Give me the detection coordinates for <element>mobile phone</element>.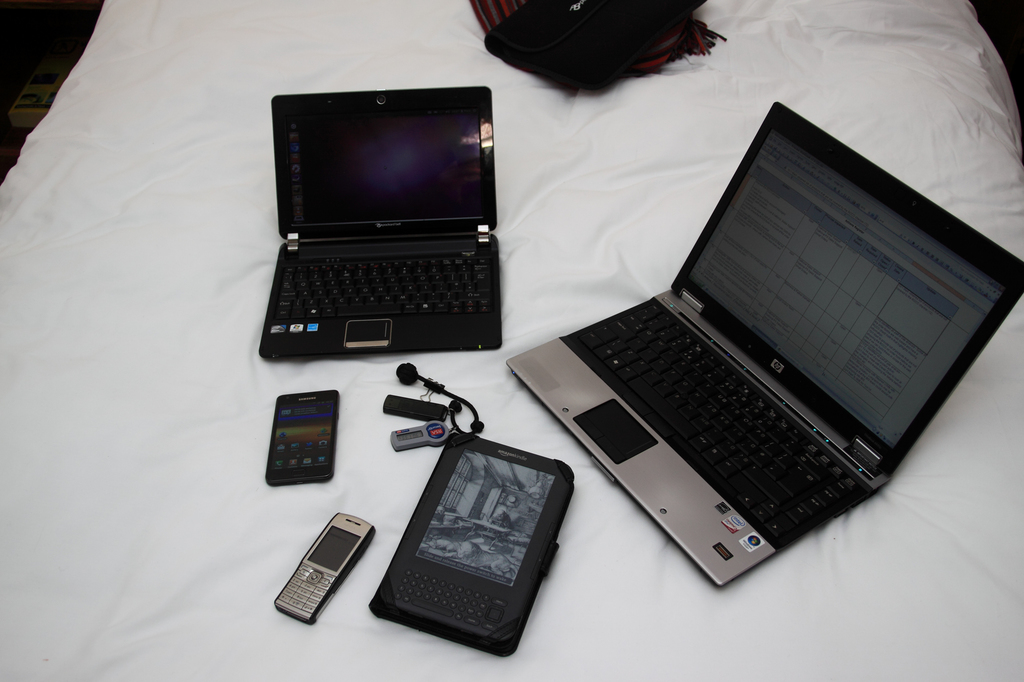
crop(275, 511, 374, 627).
